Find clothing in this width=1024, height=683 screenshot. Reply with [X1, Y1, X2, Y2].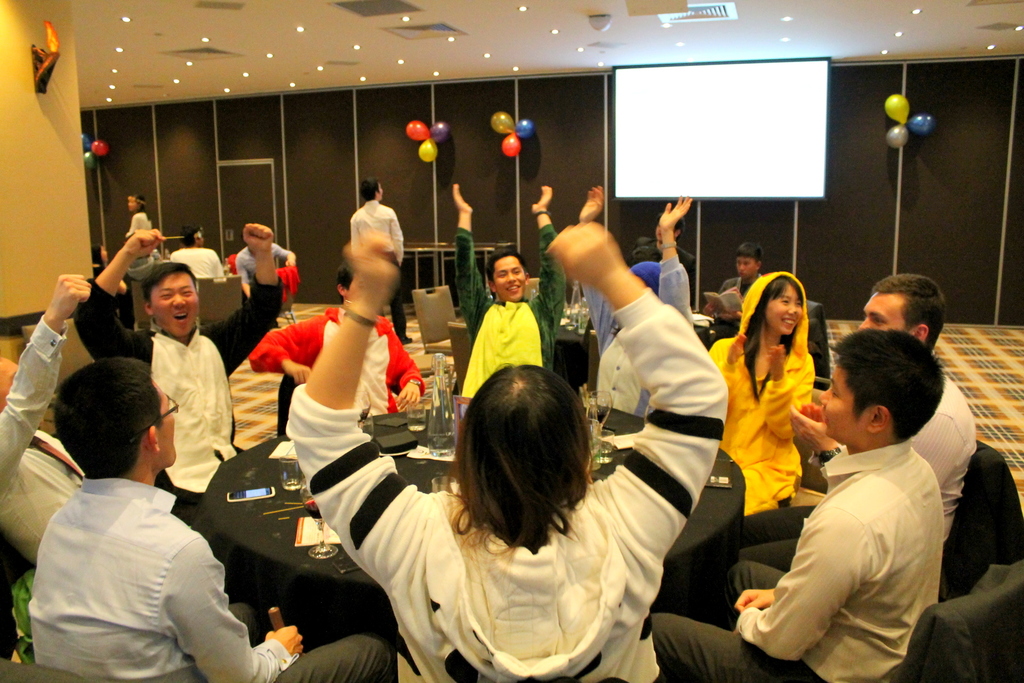
[710, 275, 811, 499].
